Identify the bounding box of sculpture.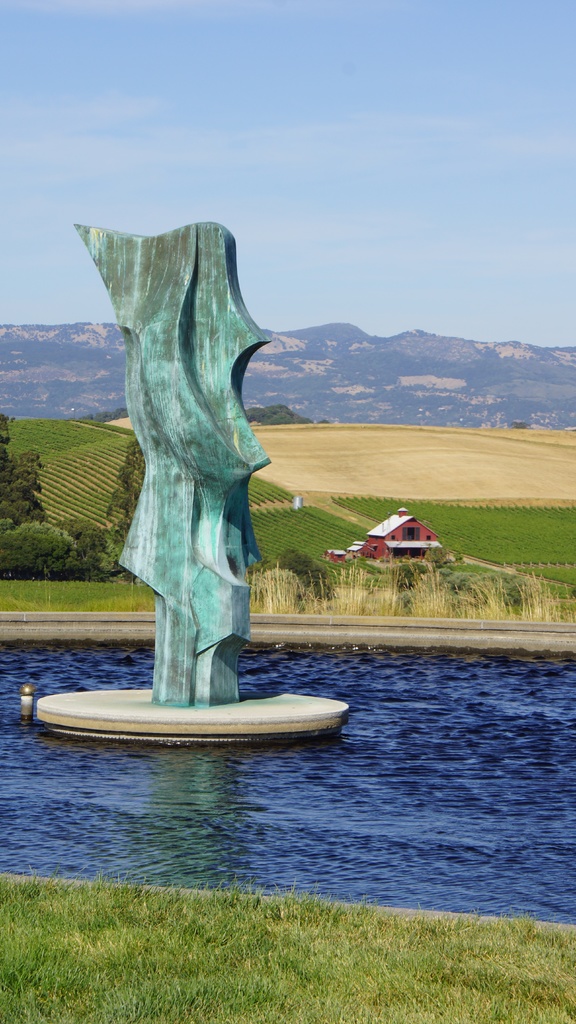
68/220/287/703.
